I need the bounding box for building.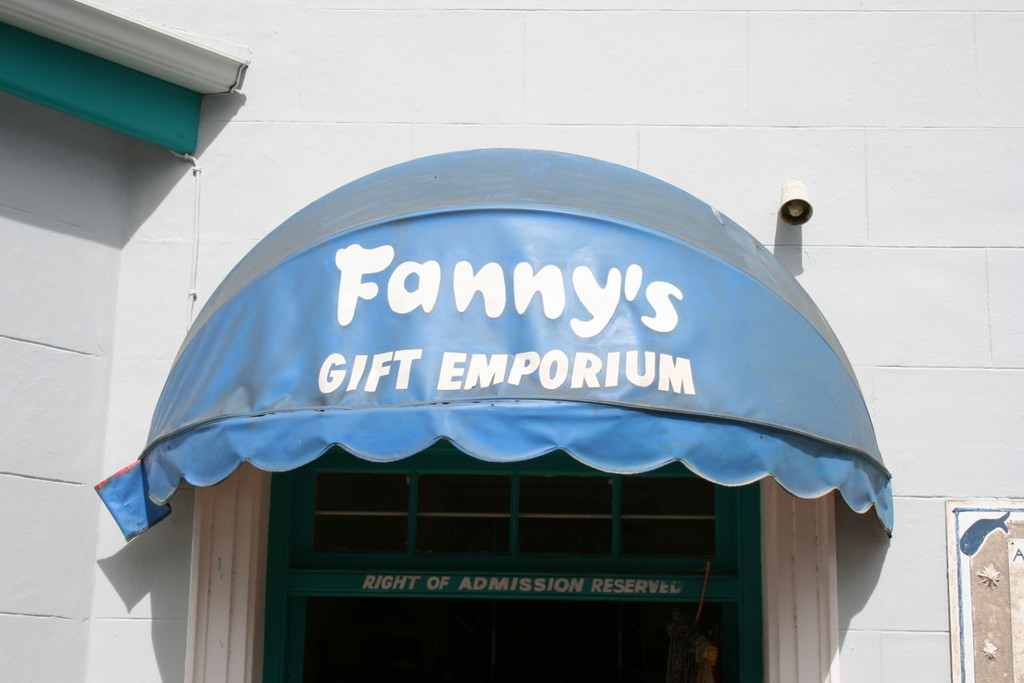
Here it is: [left=0, top=0, right=1022, bottom=682].
